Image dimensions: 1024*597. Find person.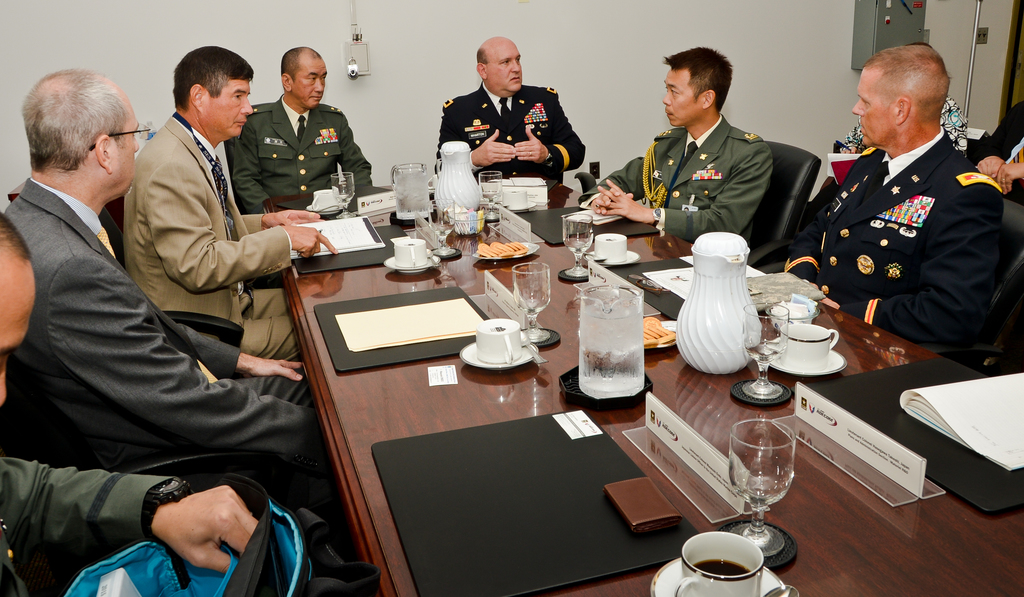
bbox=[228, 41, 380, 205].
